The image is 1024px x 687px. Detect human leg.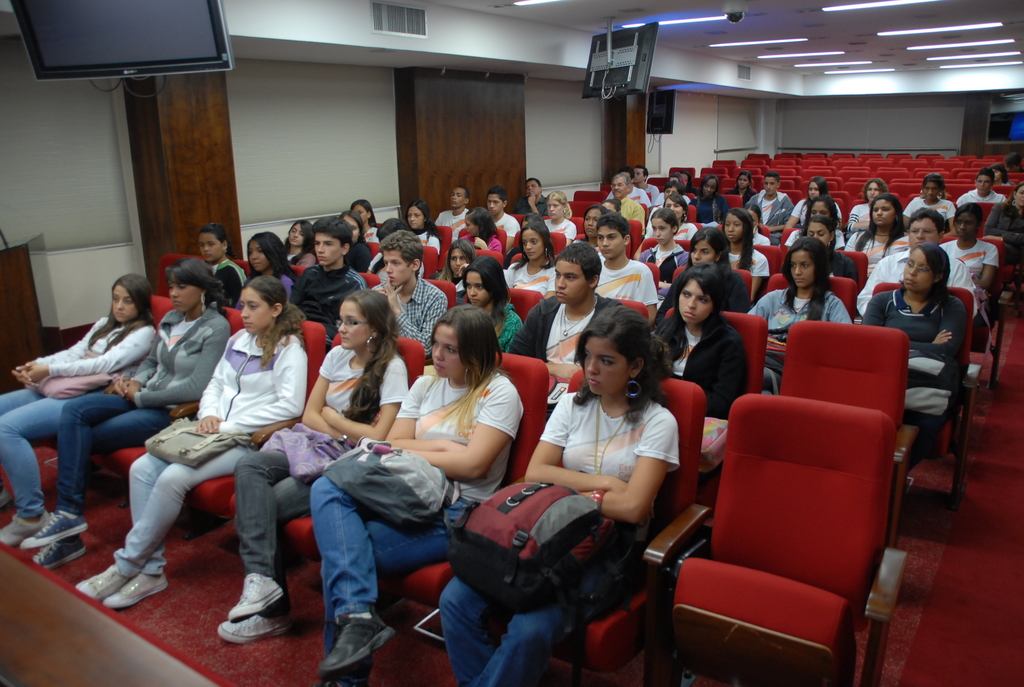
Detection: crop(311, 498, 456, 686).
